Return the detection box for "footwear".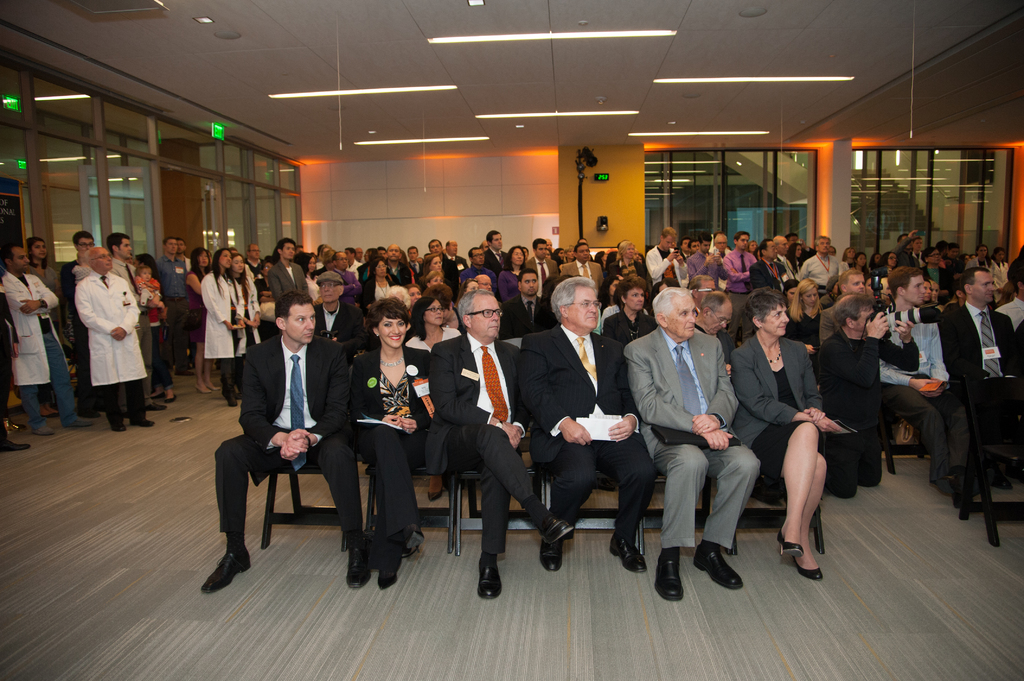
[195, 386, 209, 392].
